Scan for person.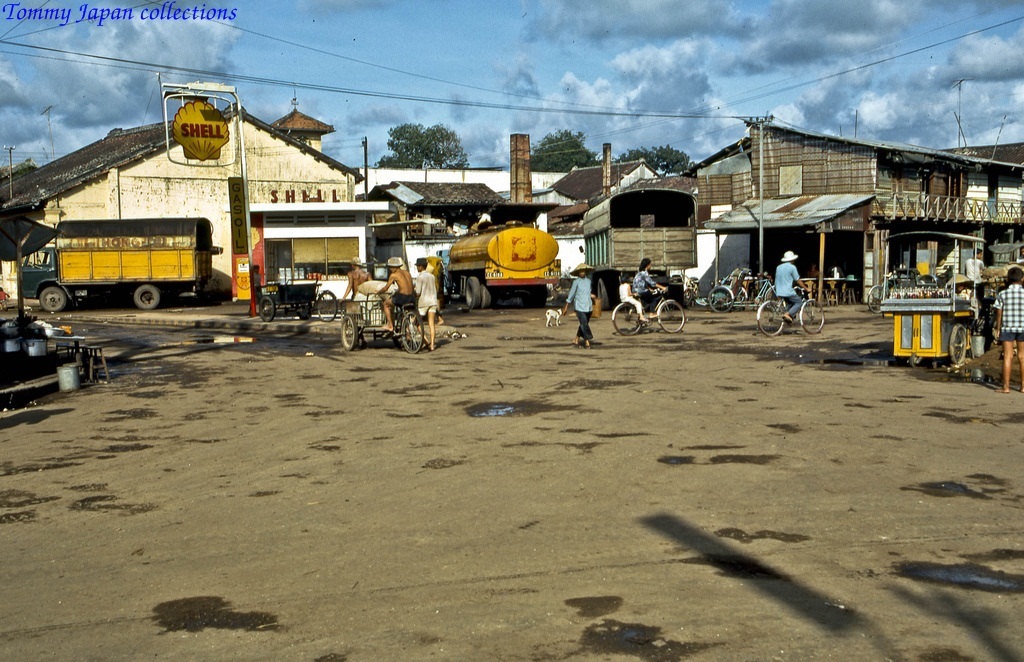
Scan result: 338/258/374/310.
